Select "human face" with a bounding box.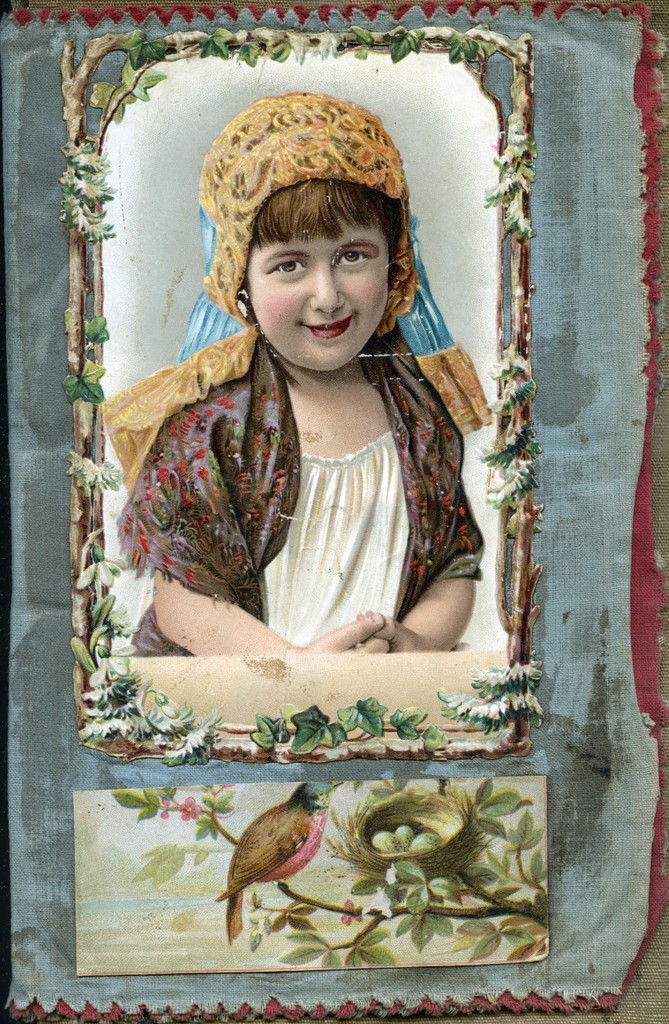
detection(238, 216, 398, 376).
